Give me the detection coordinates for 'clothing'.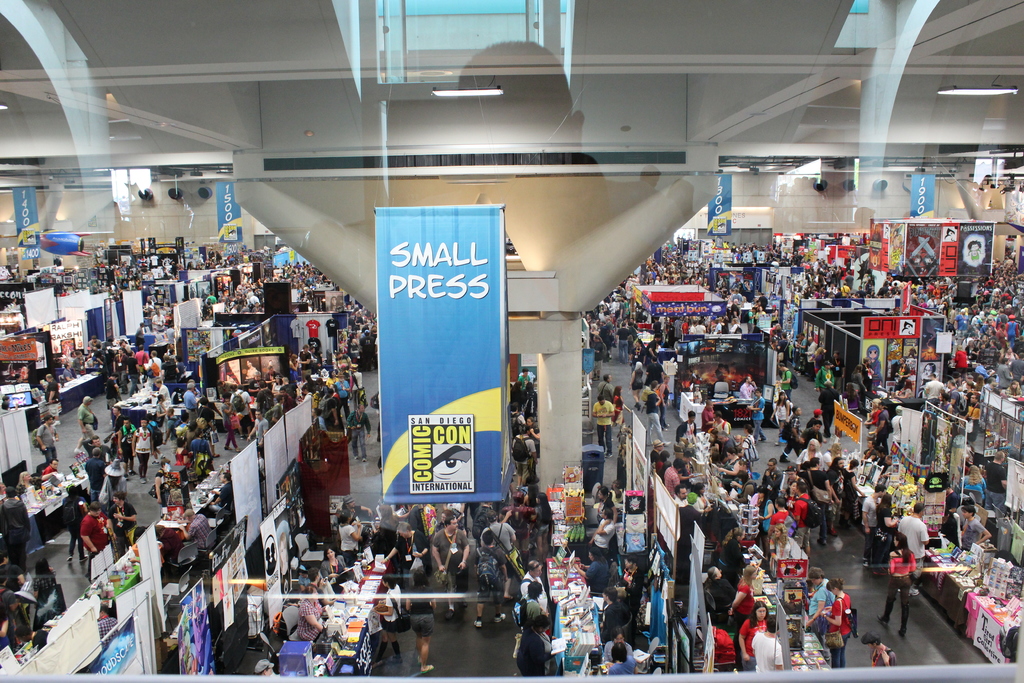
{"x1": 593, "y1": 522, "x2": 614, "y2": 556}.
